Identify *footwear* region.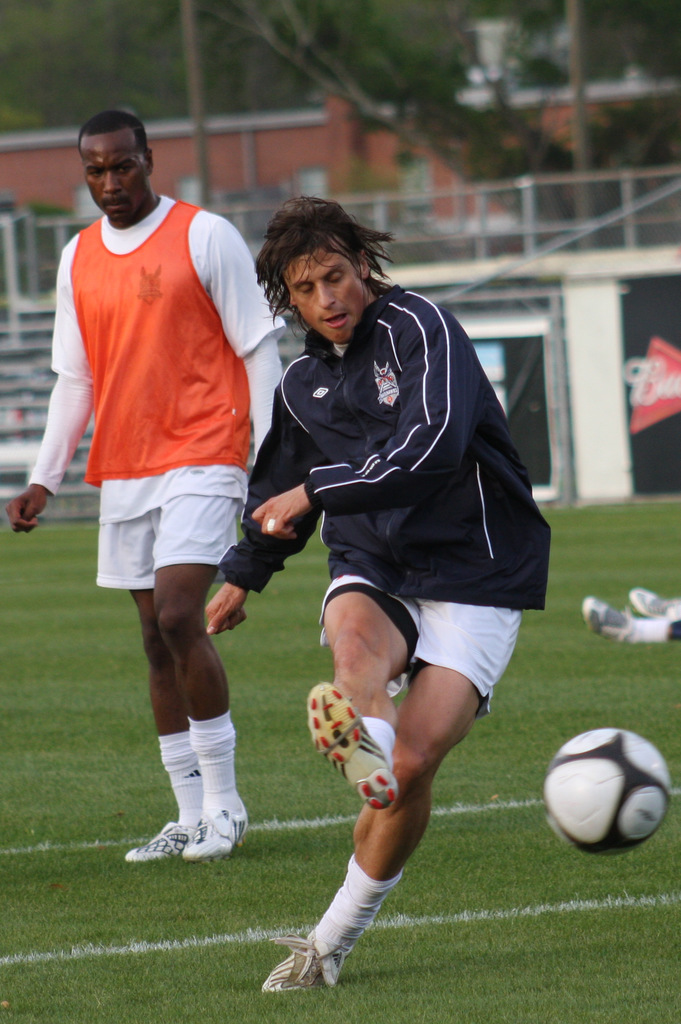
Region: x1=579 y1=596 x2=643 y2=648.
